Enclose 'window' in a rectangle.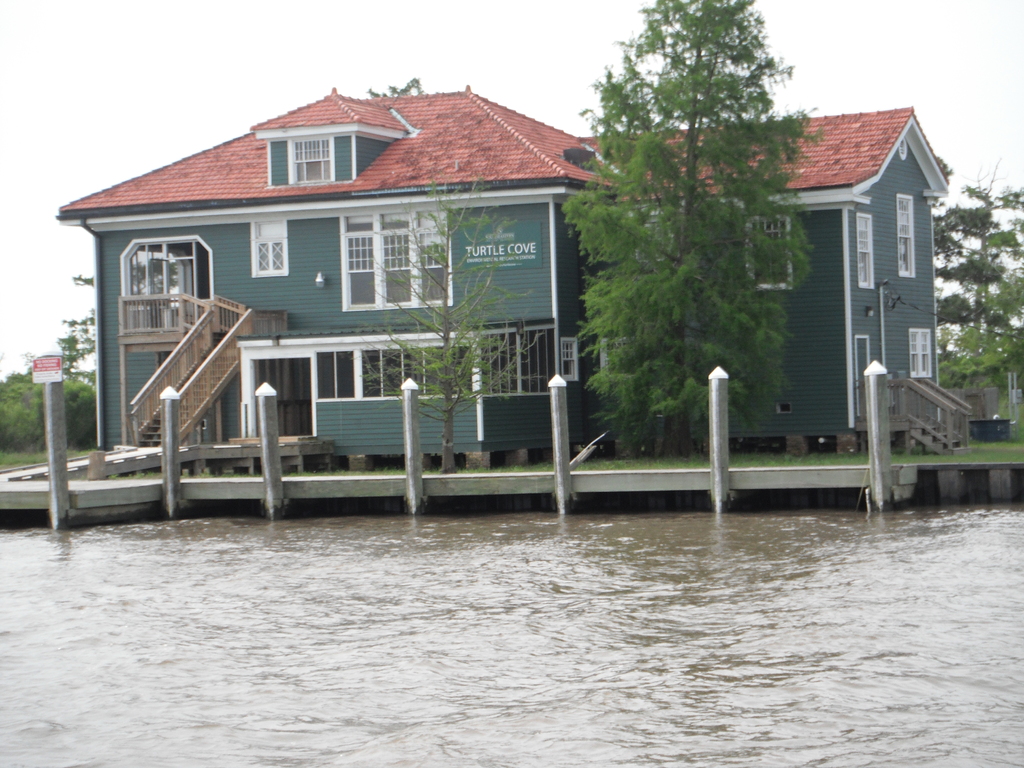
257,216,298,280.
